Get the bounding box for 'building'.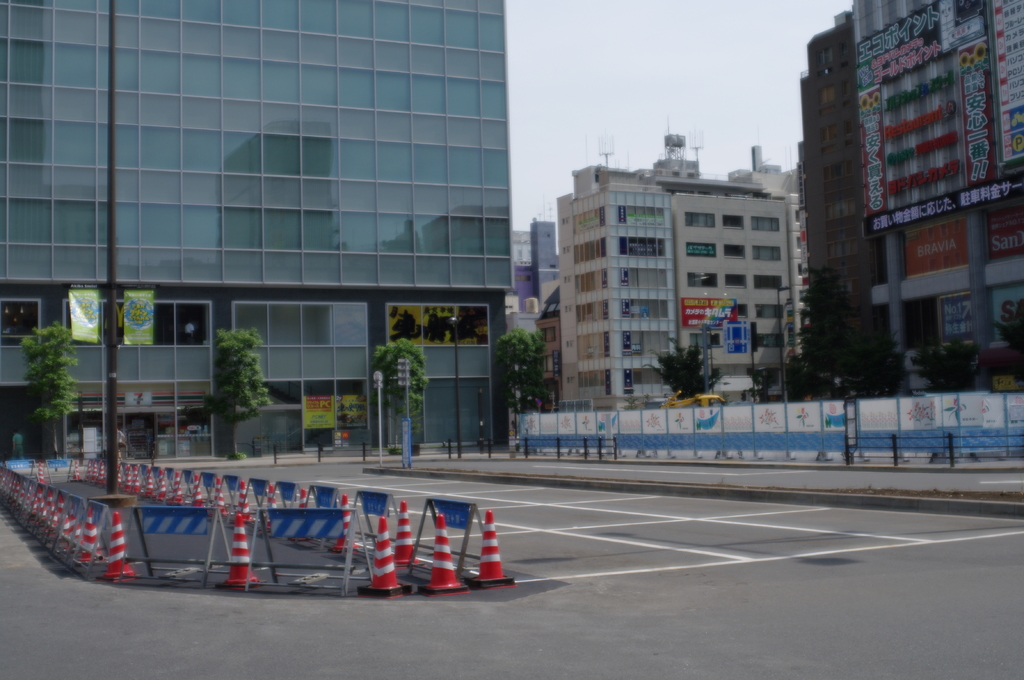
bbox(728, 125, 798, 356).
